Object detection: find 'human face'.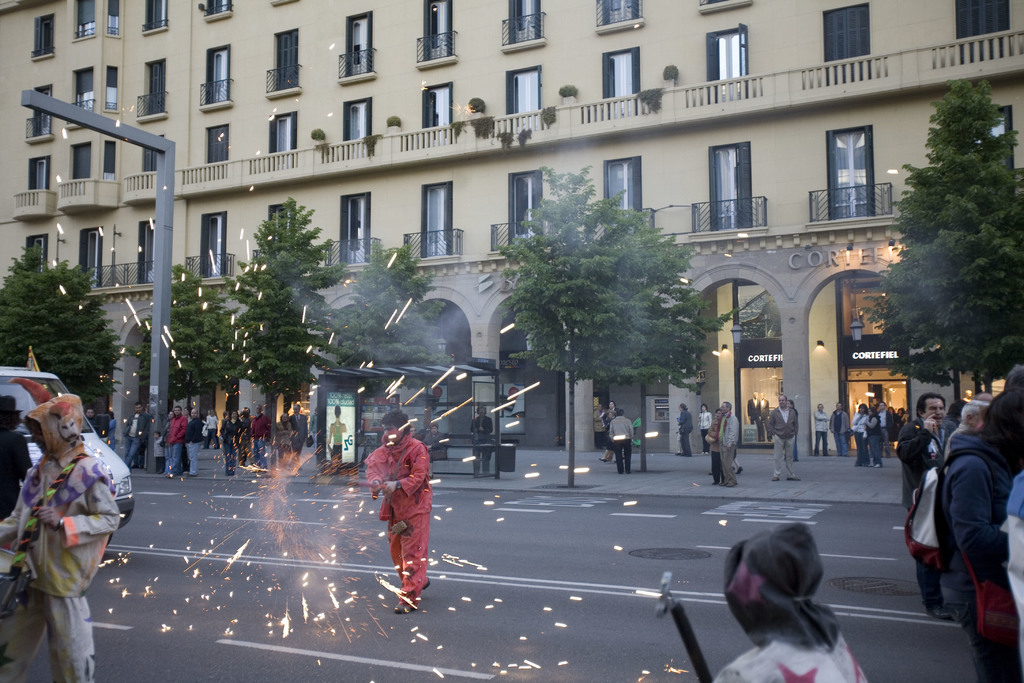
[left=723, top=401, right=728, bottom=411].
